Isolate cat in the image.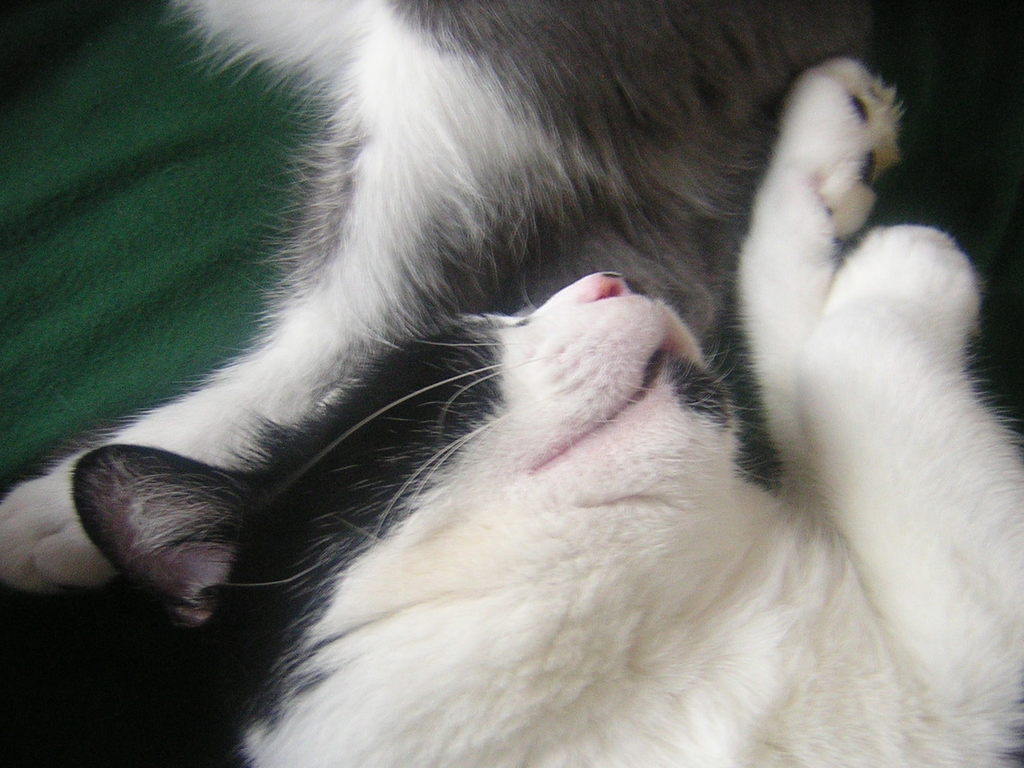
Isolated region: BBox(65, 49, 1023, 767).
